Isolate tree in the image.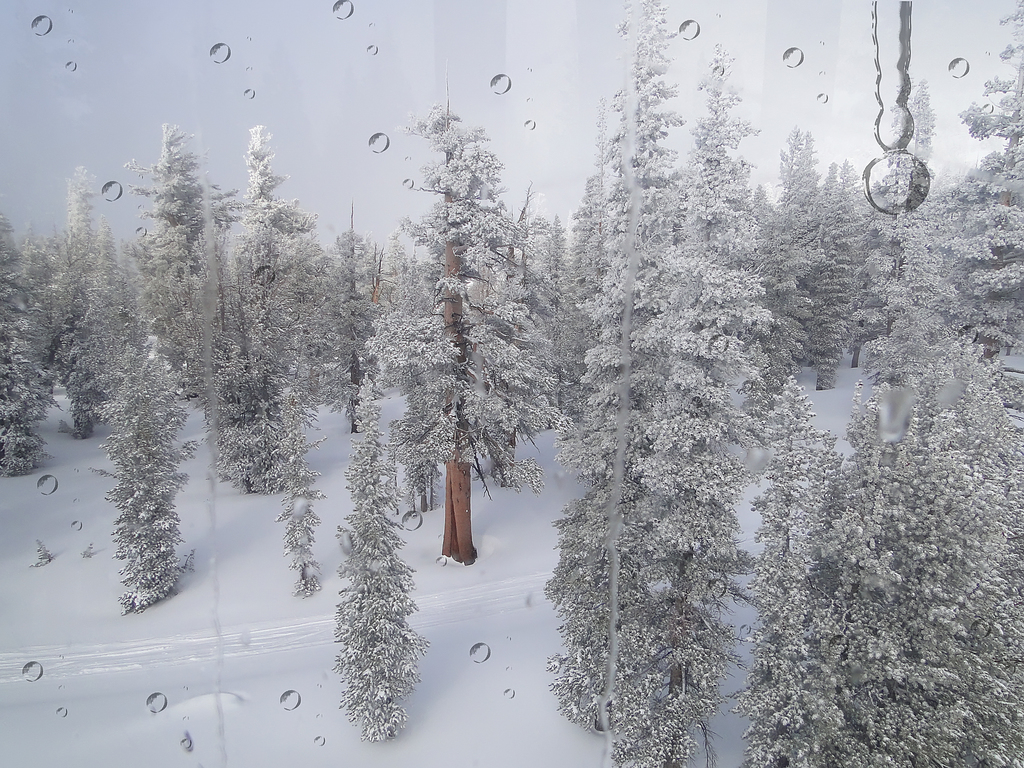
Isolated region: bbox=(99, 325, 201, 616).
